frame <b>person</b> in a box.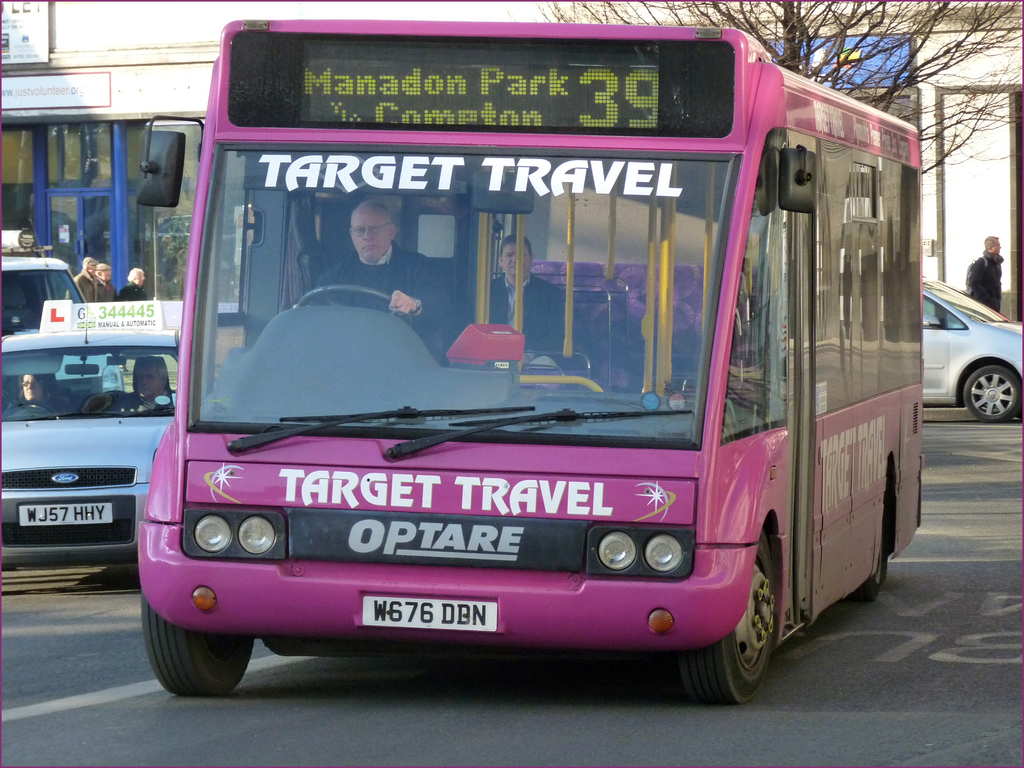
pyautogui.locateOnScreen(12, 371, 64, 412).
